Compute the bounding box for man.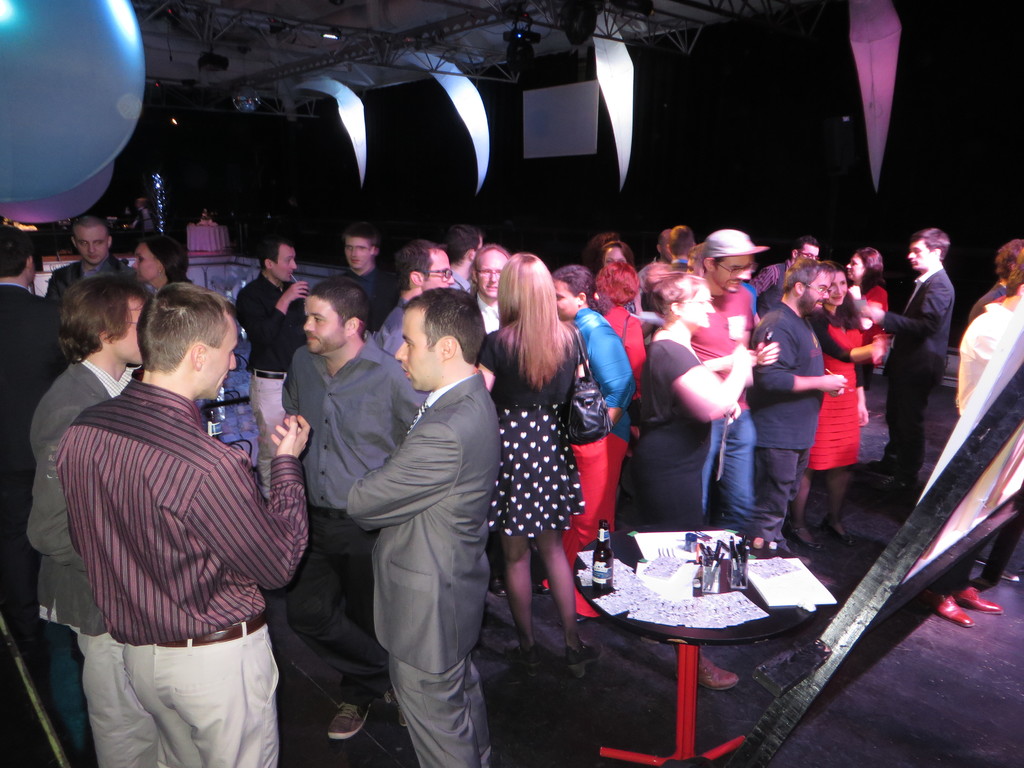
748, 257, 851, 573.
